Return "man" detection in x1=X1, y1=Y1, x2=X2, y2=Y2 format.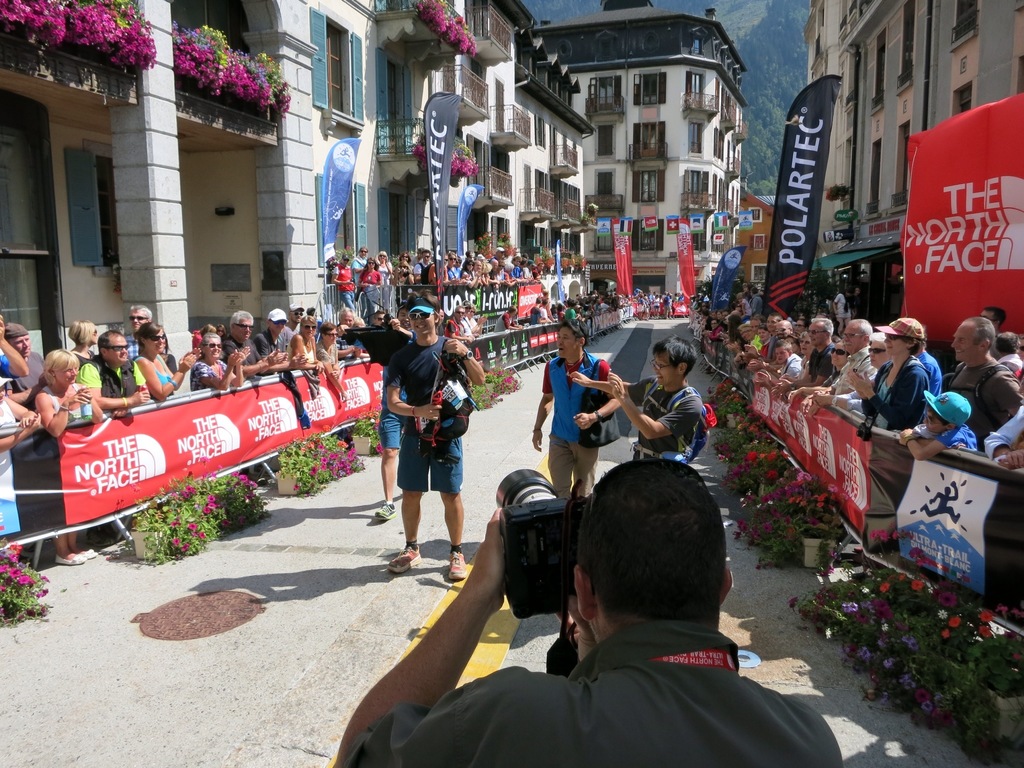
x1=254, y1=303, x2=312, y2=385.
